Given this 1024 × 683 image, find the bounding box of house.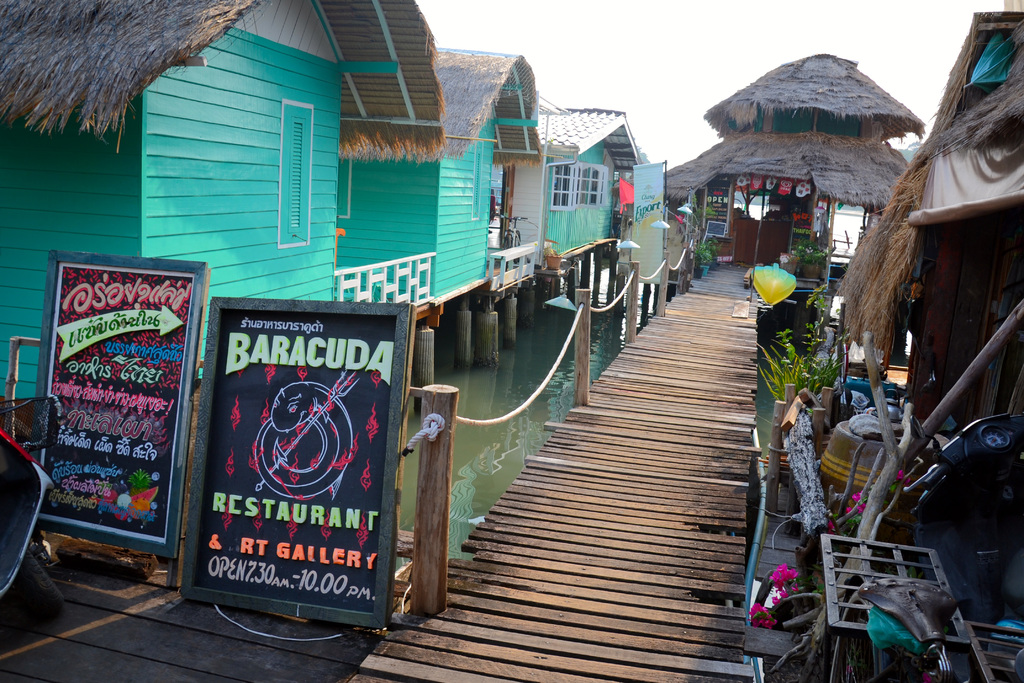
crop(541, 114, 635, 247).
